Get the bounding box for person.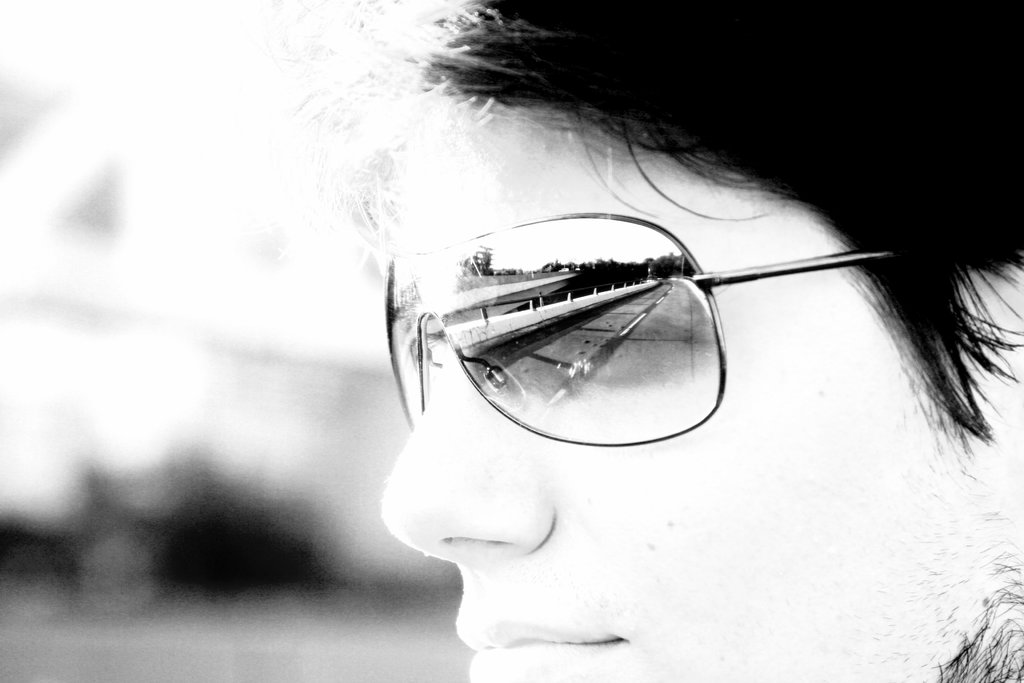
268,0,1023,682.
